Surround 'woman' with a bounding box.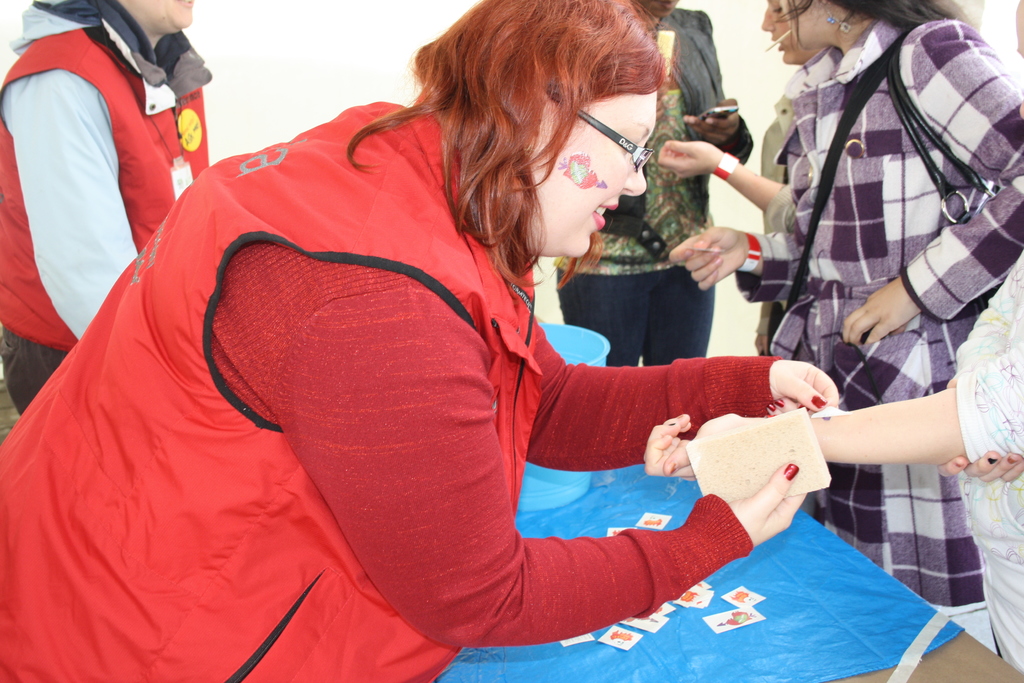
[x1=658, y1=0, x2=824, y2=516].
